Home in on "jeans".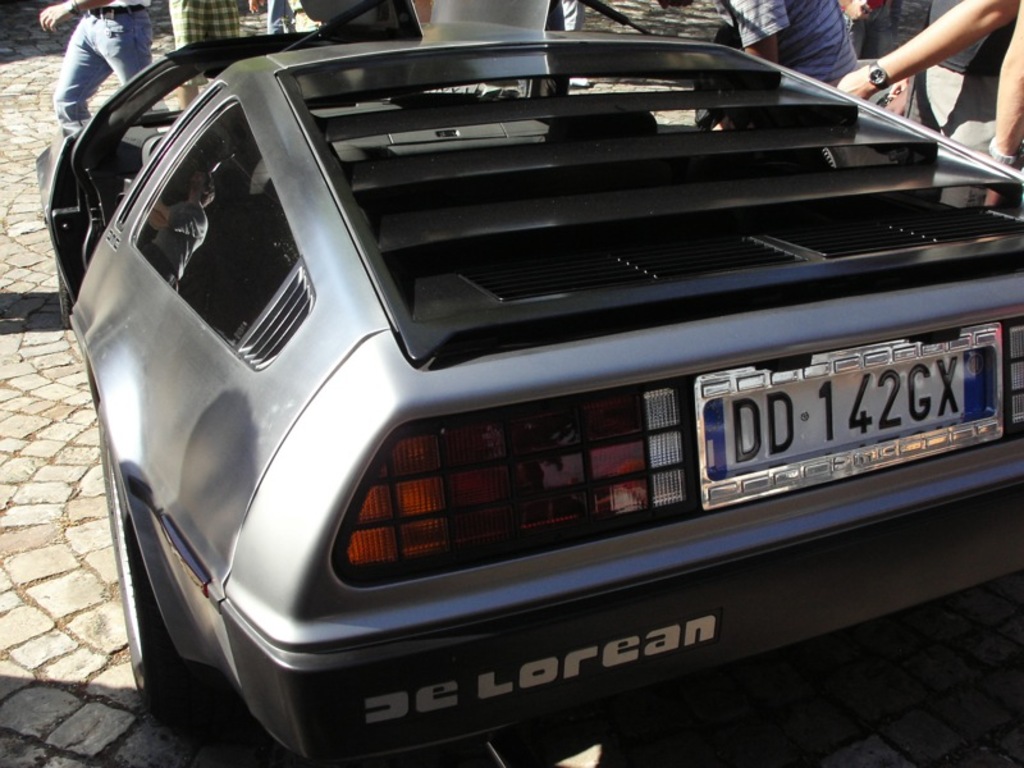
Homed in at (left=55, top=8, right=159, bottom=122).
